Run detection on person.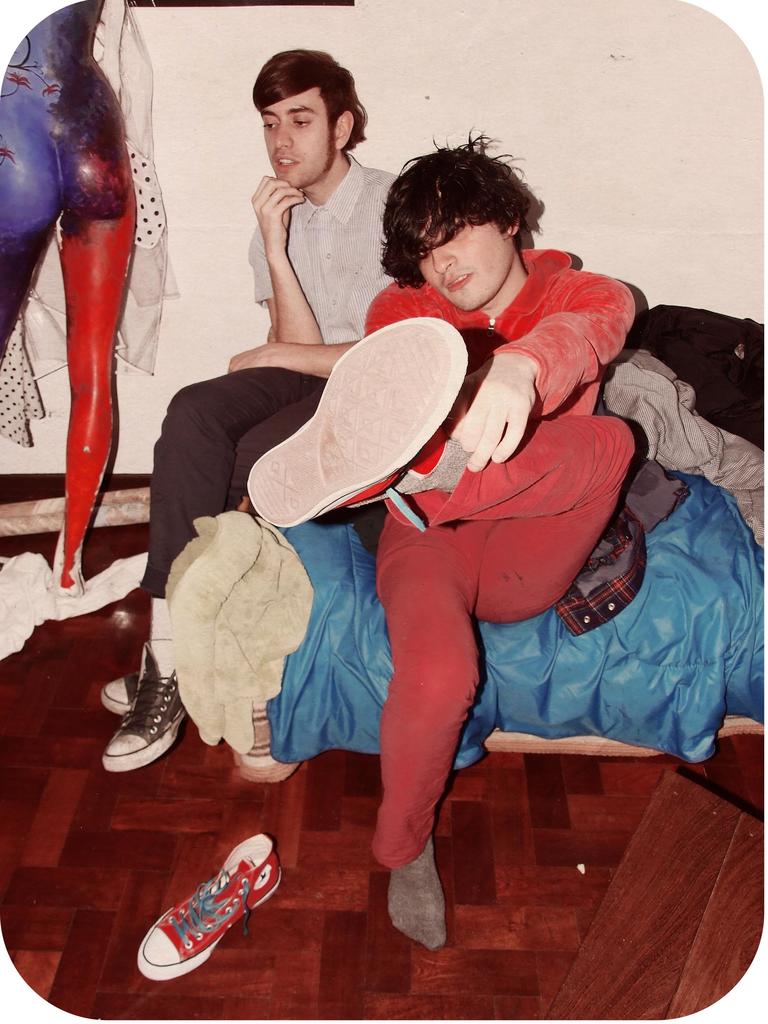
Result: (x1=9, y1=0, x2=188, y2=658).
